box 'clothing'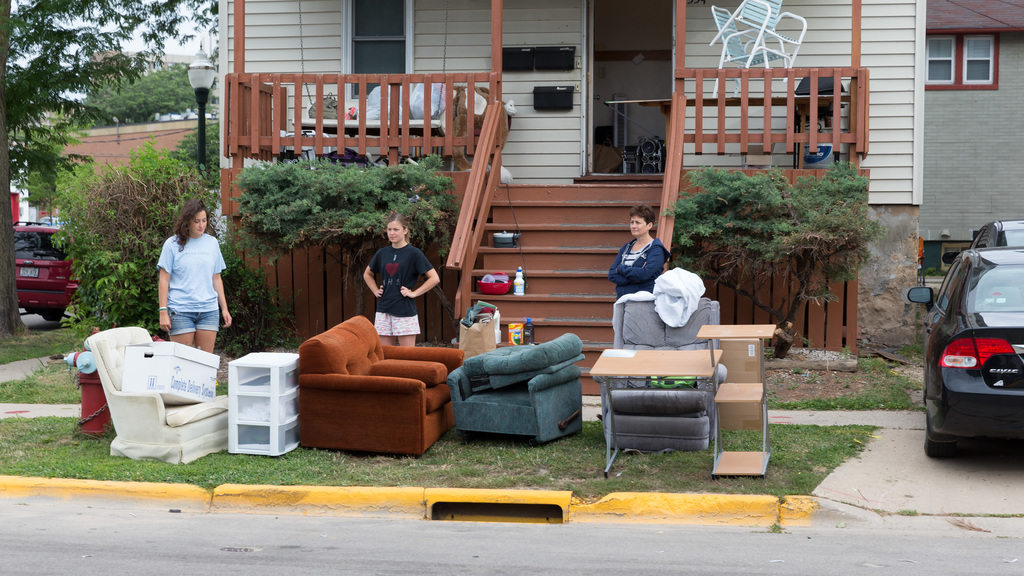
(left=148, top=210, right=221, bottom=332)
